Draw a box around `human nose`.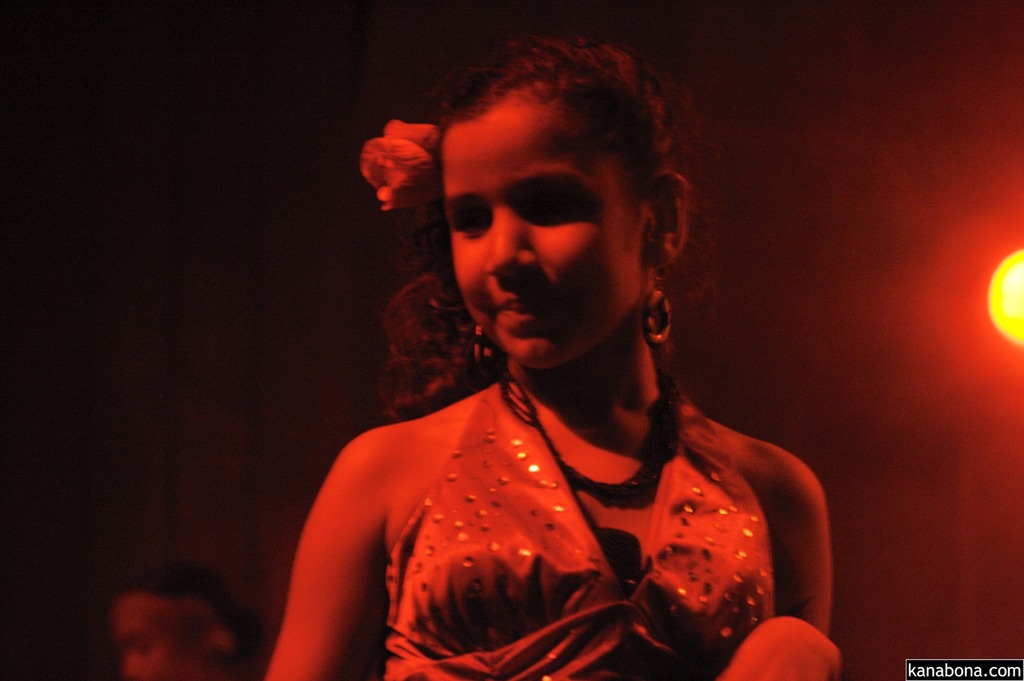
{"left": 483, "top": 205, "right": 536, "bottom": 277}.
